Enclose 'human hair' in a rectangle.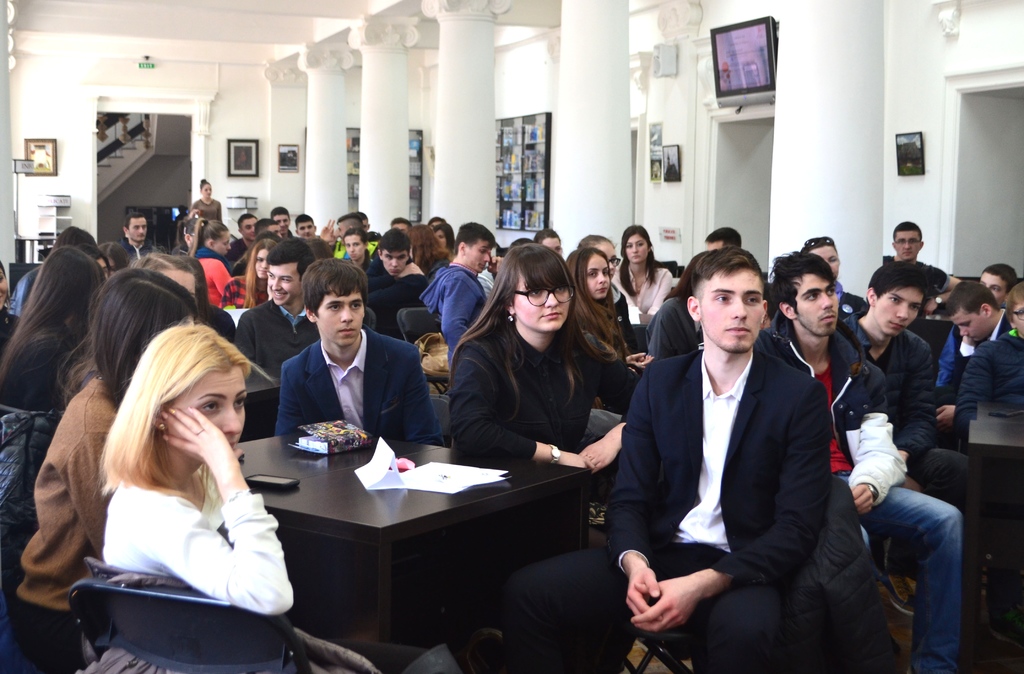
942, 280, 1000, 316.
